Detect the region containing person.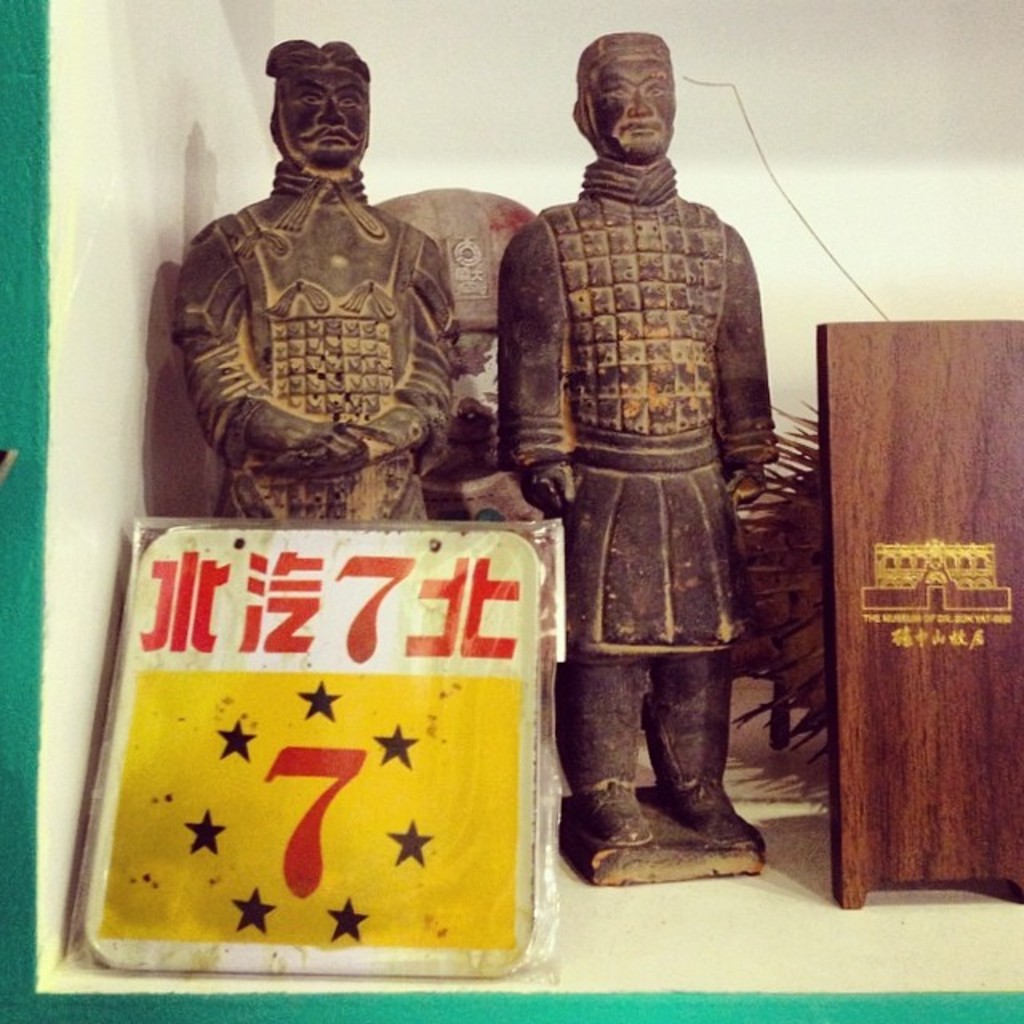
pyautogui.locateOnScreen(501, 46, 810, 891).
